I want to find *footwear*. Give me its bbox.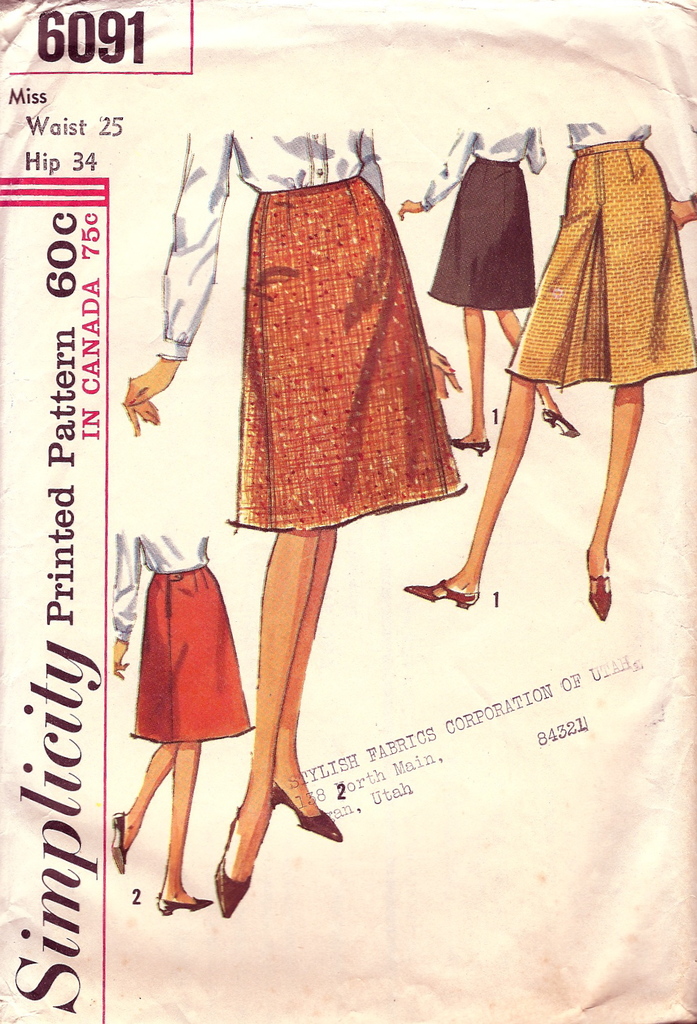
{"x1": 403, "y1": 578, "x2": 480, "y2": 611}.
